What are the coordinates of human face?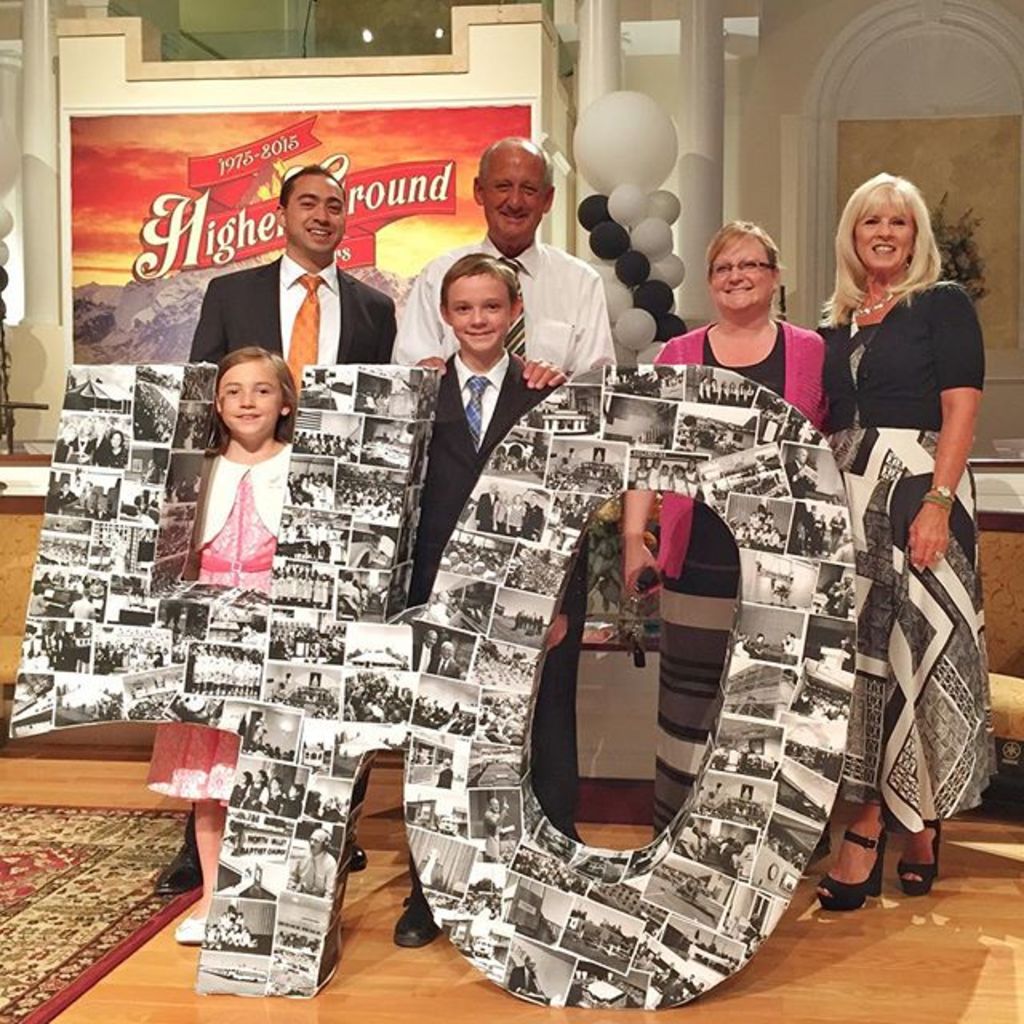
bbox=(218, 357, 280, 437).
